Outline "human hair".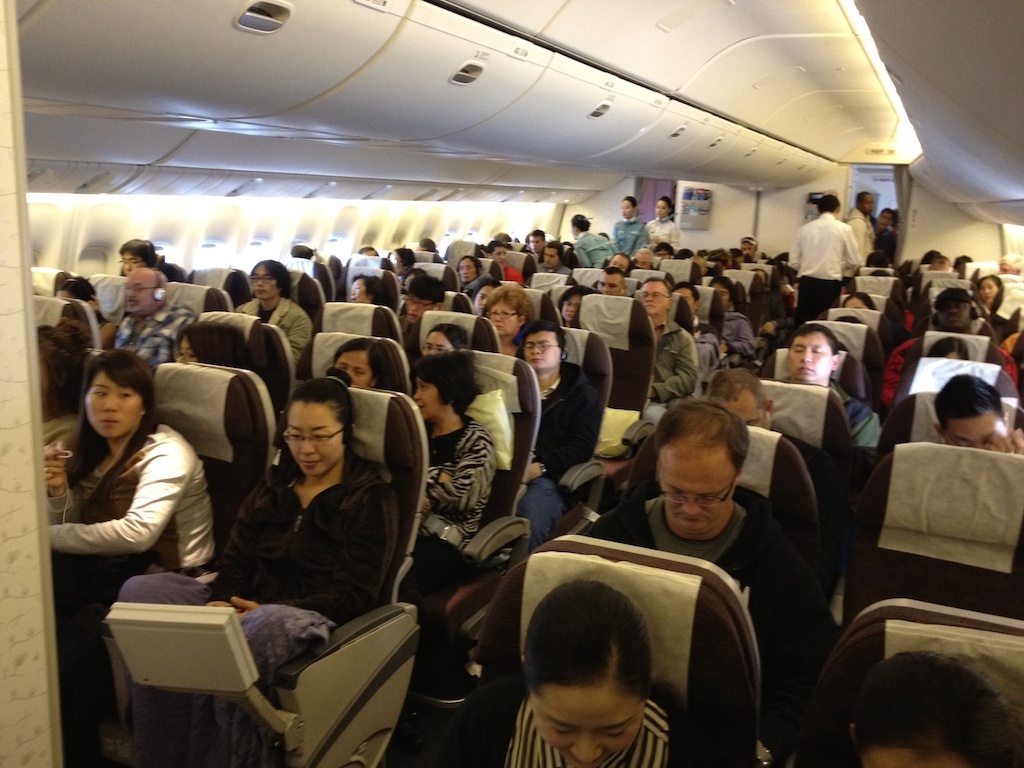
Outline: 556,287,595,305.
